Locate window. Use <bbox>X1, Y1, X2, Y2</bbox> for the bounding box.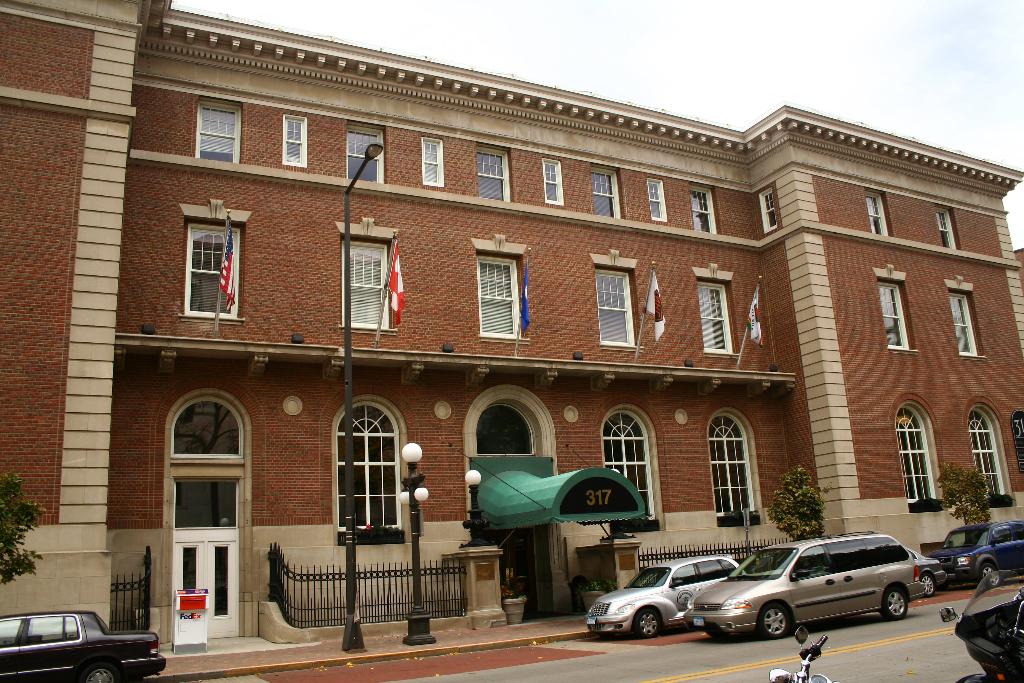
<bbox>172, 395, 241, 457</bbox>.
